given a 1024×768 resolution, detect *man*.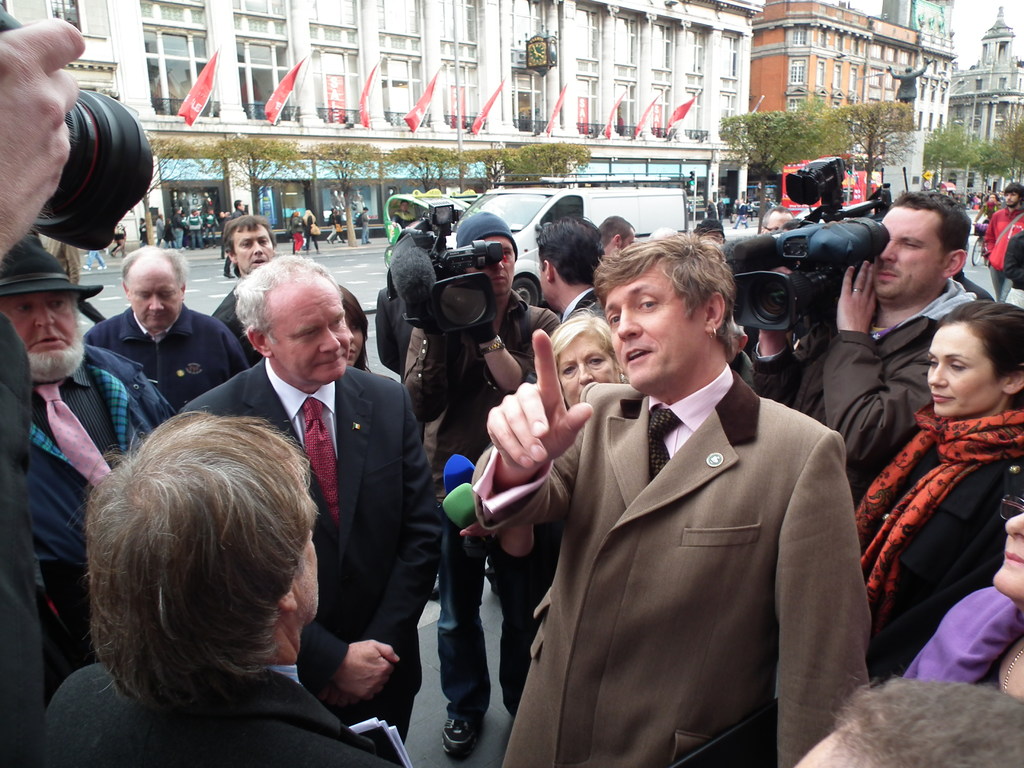
crop(401, 209, 563, 760).
